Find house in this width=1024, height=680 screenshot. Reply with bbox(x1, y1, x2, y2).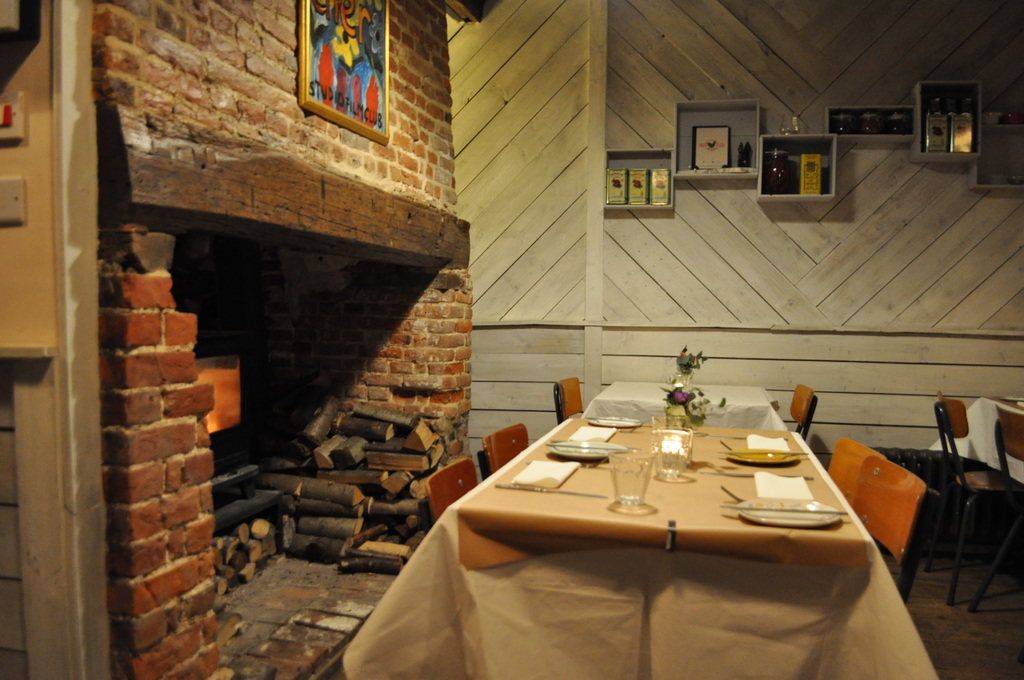
bbox(0, 0, 1023, 679).
